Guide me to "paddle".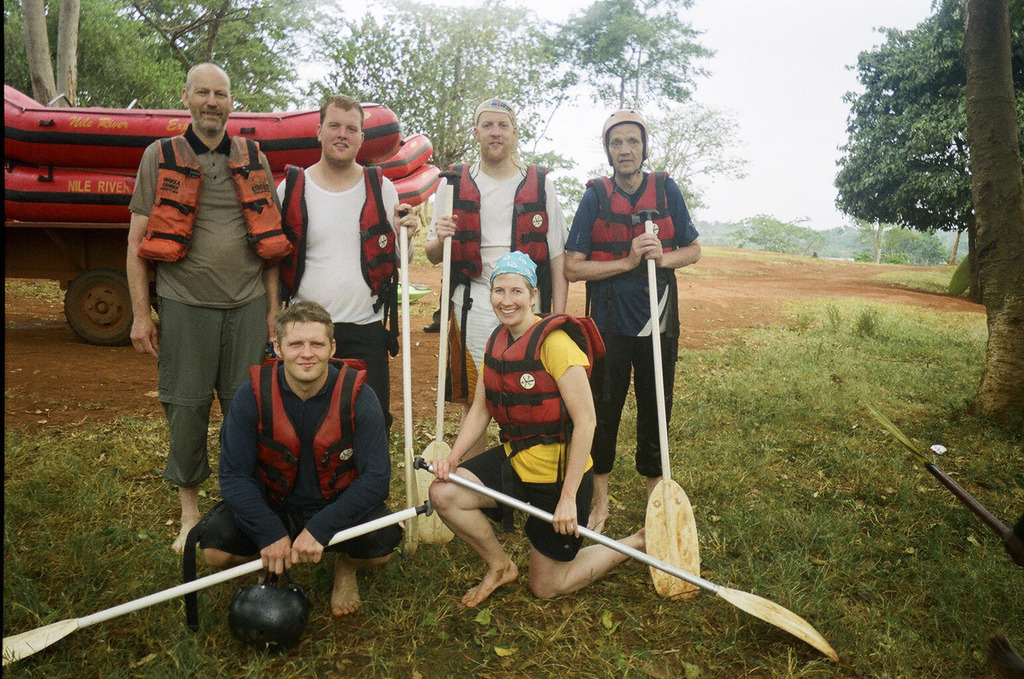
Guidance: [422,157,506,534].
